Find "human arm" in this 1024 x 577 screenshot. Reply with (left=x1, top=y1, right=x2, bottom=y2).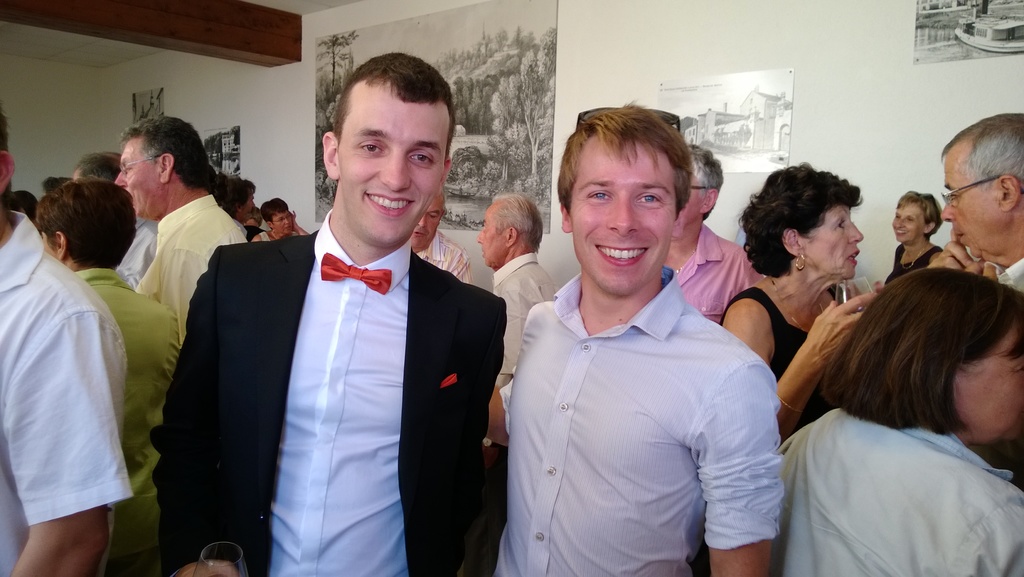
(left=502, top=288, right=529, bottom=389).
